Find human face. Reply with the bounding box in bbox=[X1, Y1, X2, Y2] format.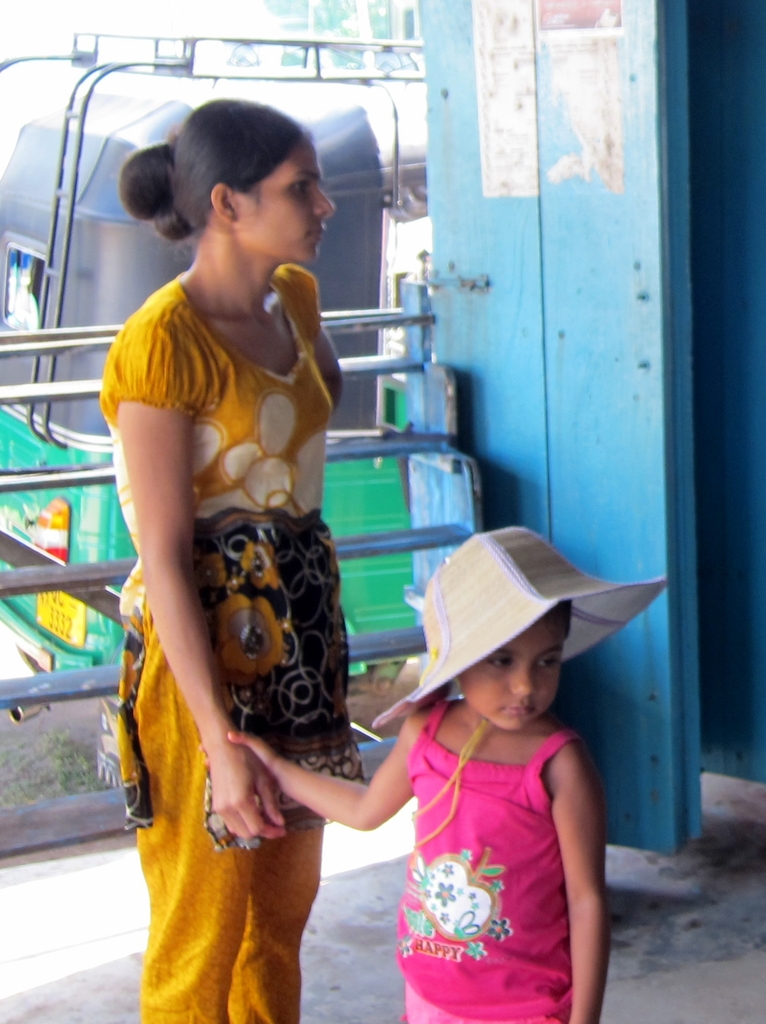
bbox=[461, 618, 573, 726].
